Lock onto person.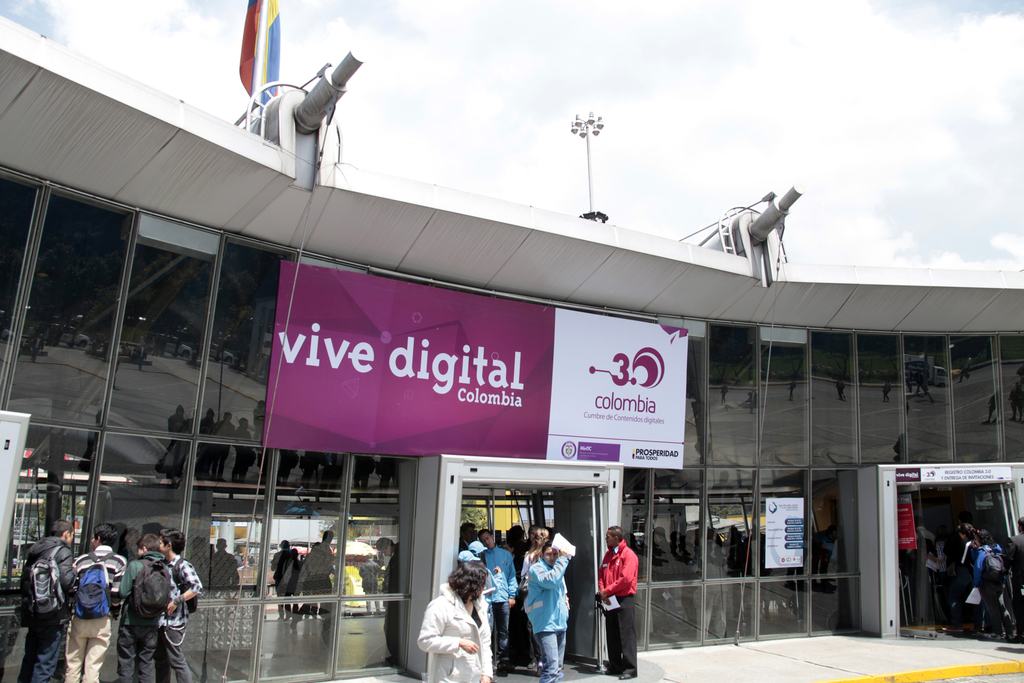
Locked: left=598, top=526, right=637, bottom=680.
